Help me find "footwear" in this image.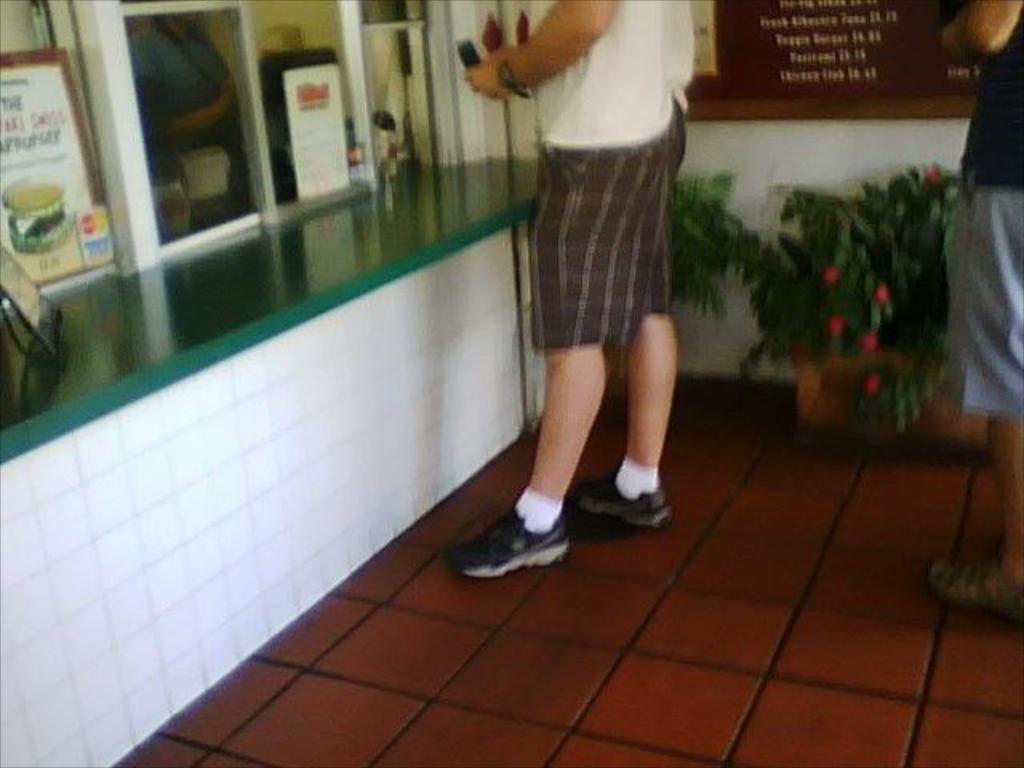
Found it: locate(565, 448, 670, 541).
